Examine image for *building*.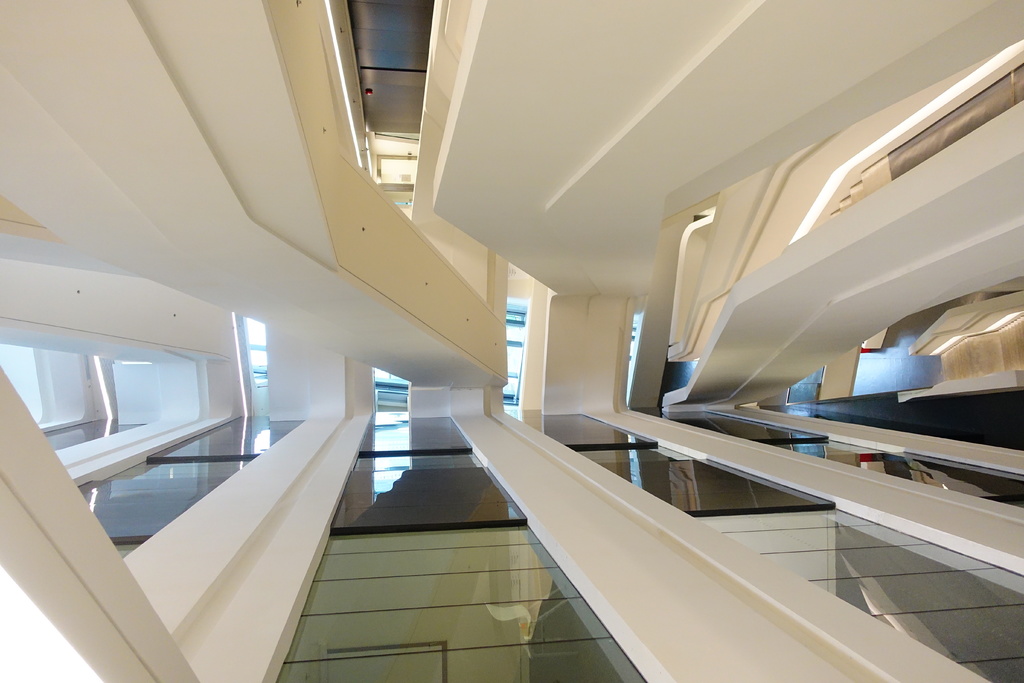
Examination result: rect(1, 0, 1023, 682).
